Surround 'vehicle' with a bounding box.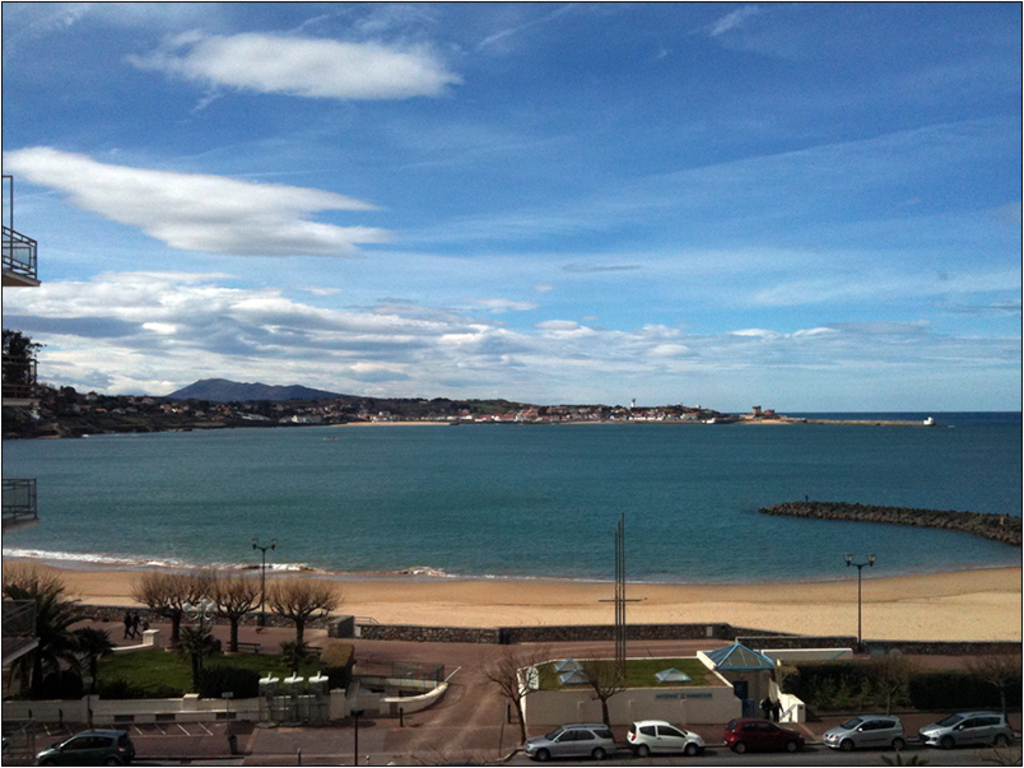
bbox=(820, 713, 907, 749).
